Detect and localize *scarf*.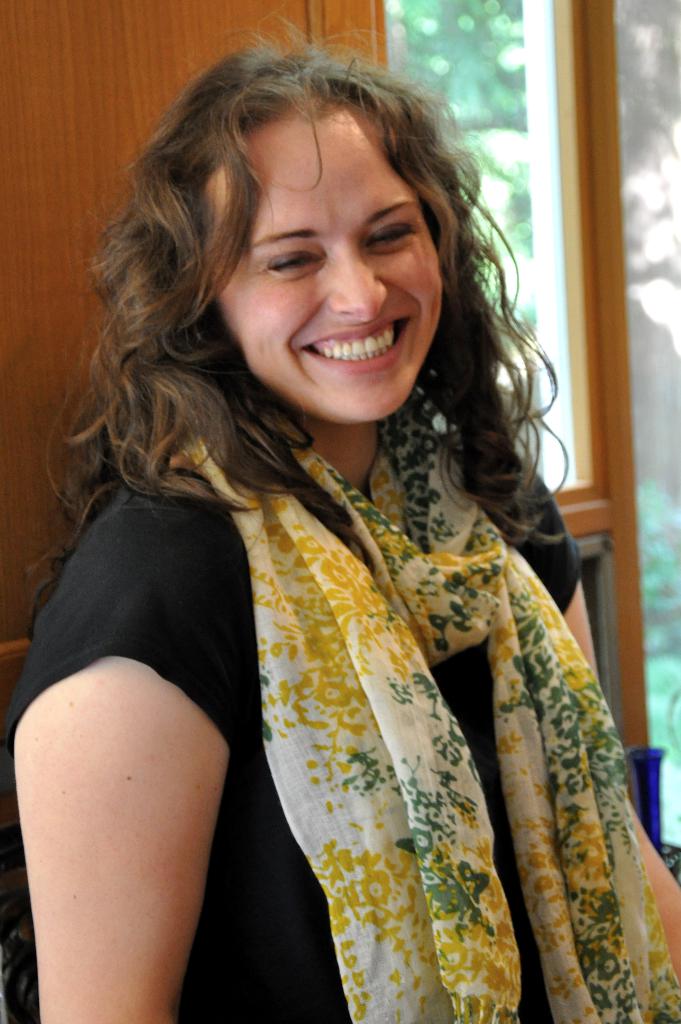
Localized at (left=166, top=388, right=680, bottom=1023).
